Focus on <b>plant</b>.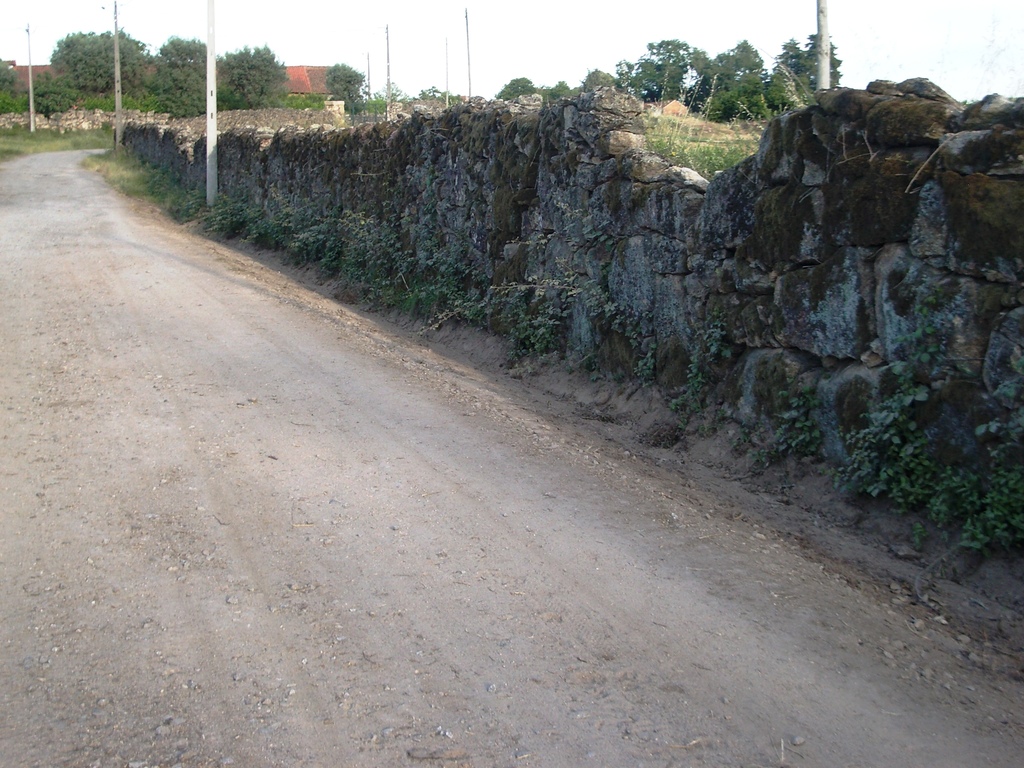
Focused at 338, 87, 392, 118.
